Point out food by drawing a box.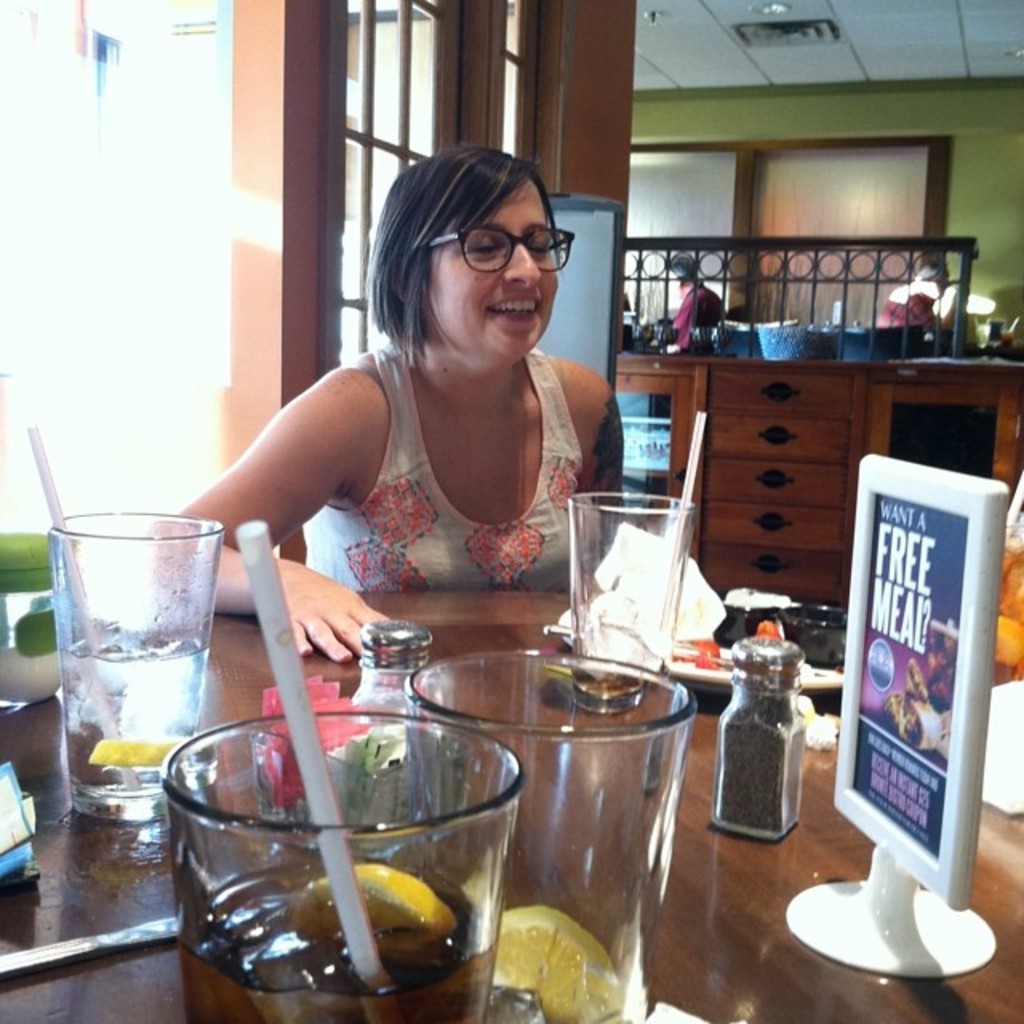
x1=293, y1=864, x2=448, y2=930.
